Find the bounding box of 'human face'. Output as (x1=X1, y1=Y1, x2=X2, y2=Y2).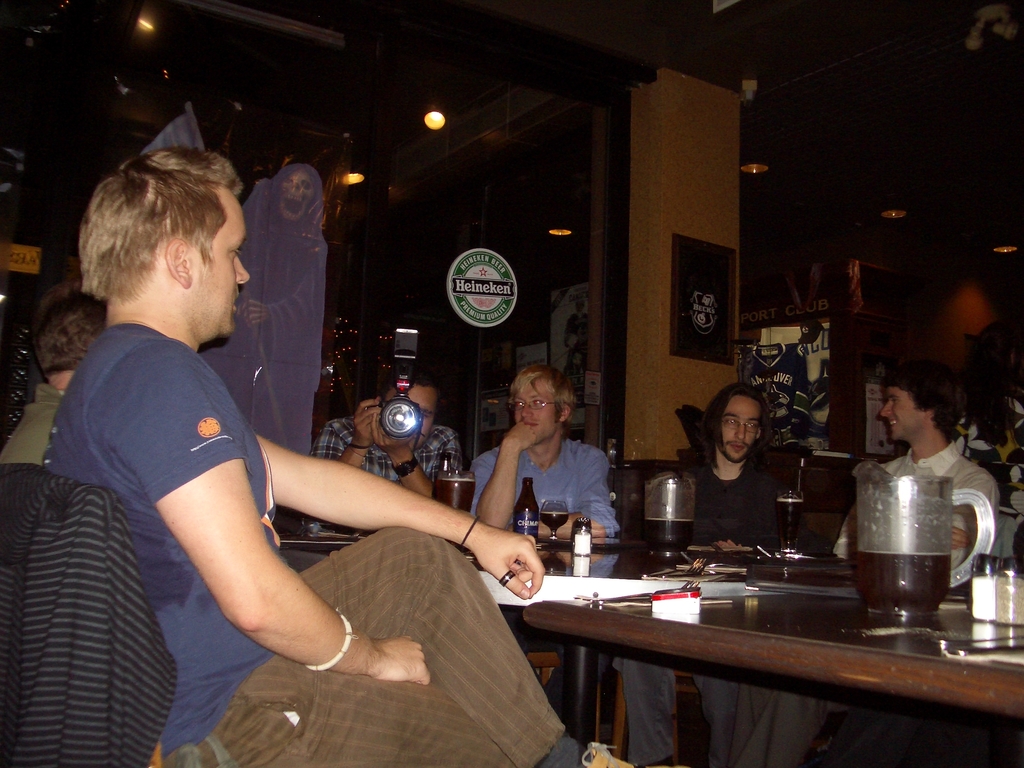
(x1=721, y1=400, x2=756, y2=457).
